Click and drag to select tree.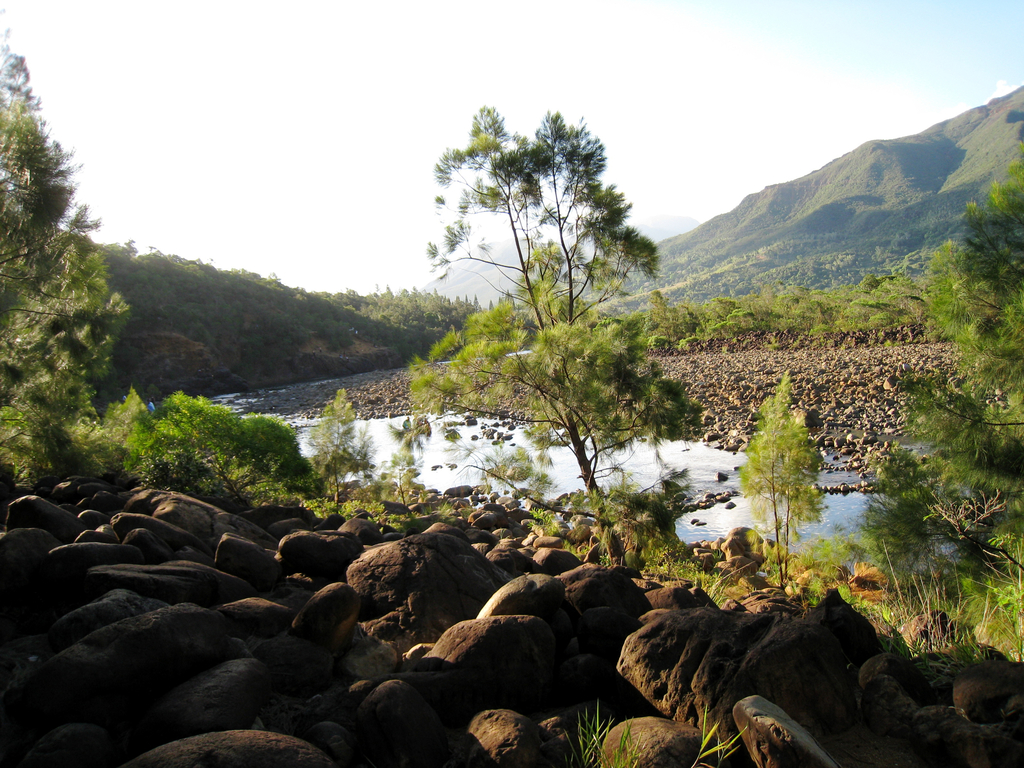
Selection: left=401, top=108, right=701, bottom=561.
